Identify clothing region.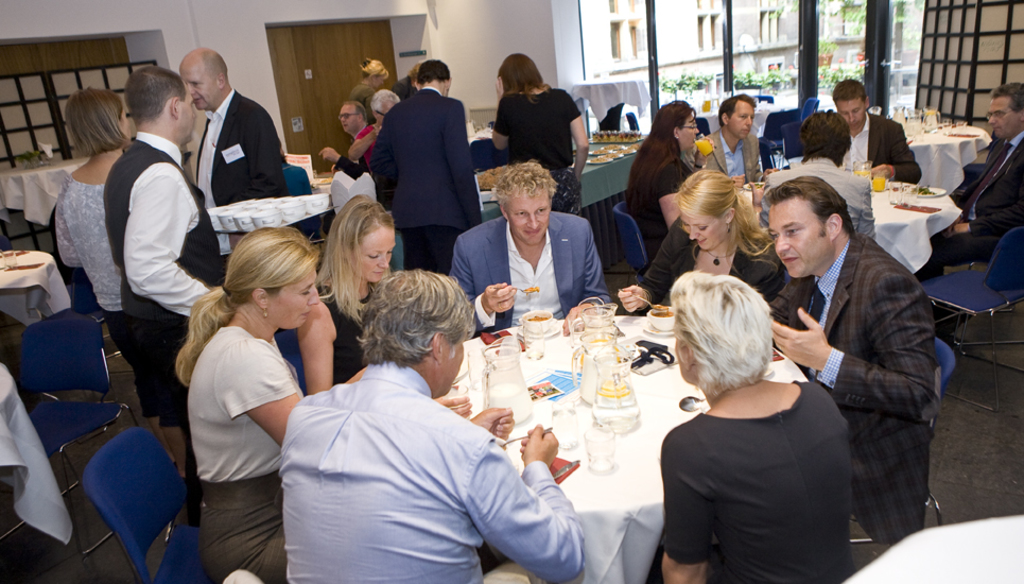
Region: {"x1": 54, "y1": 160, "x2": 184, "y2": 432}.
